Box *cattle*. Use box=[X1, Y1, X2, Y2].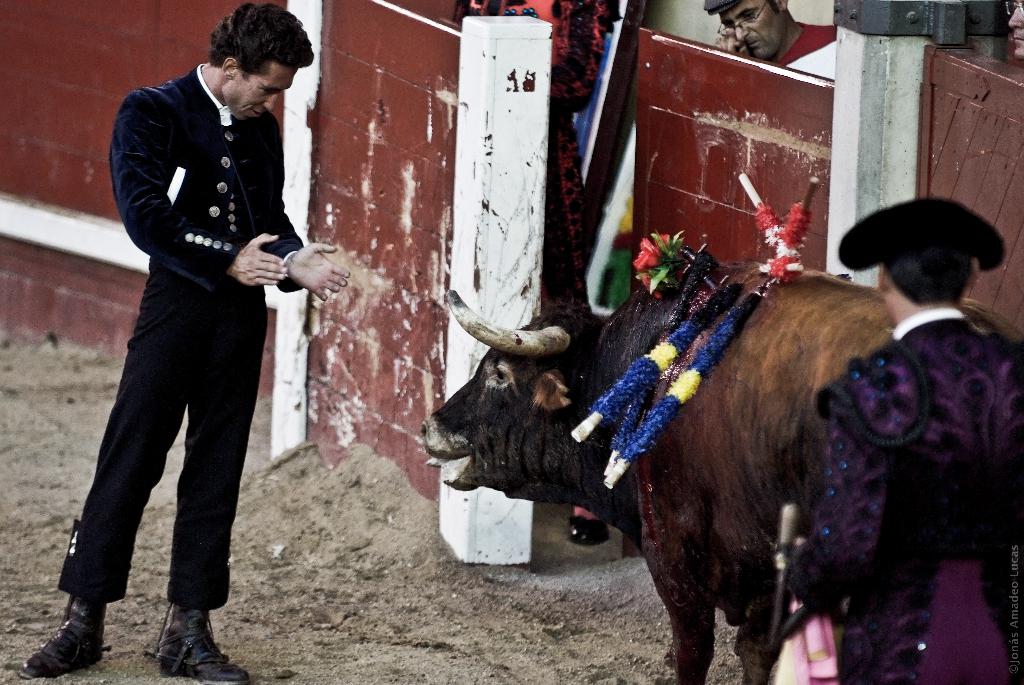
box=[392, 202, 952, 684].
